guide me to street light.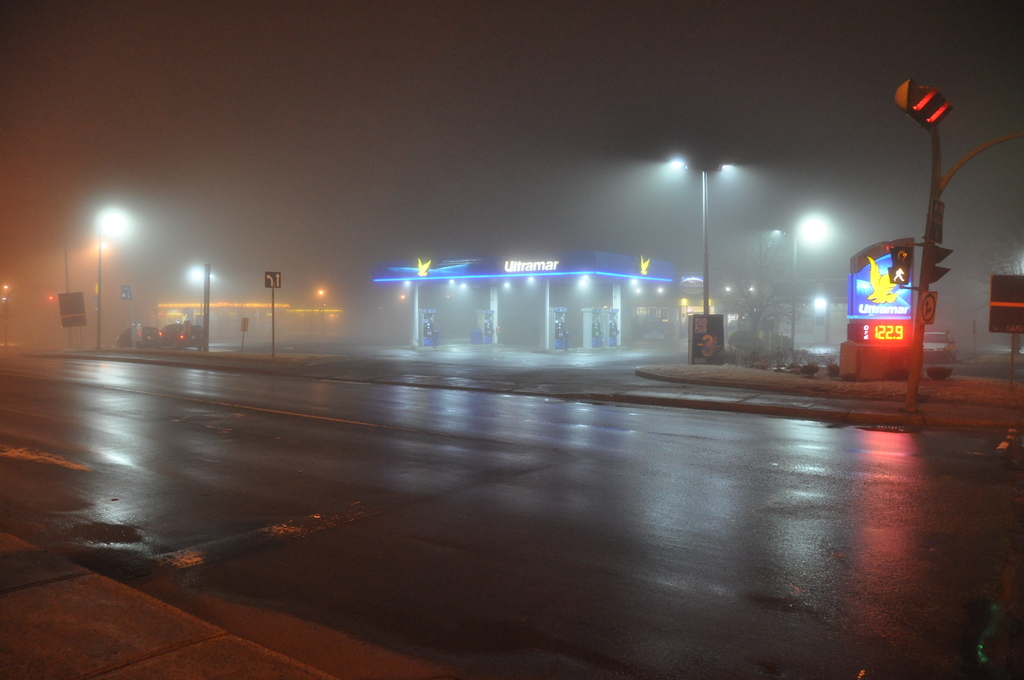
Guidance: 90:209:132:350.
